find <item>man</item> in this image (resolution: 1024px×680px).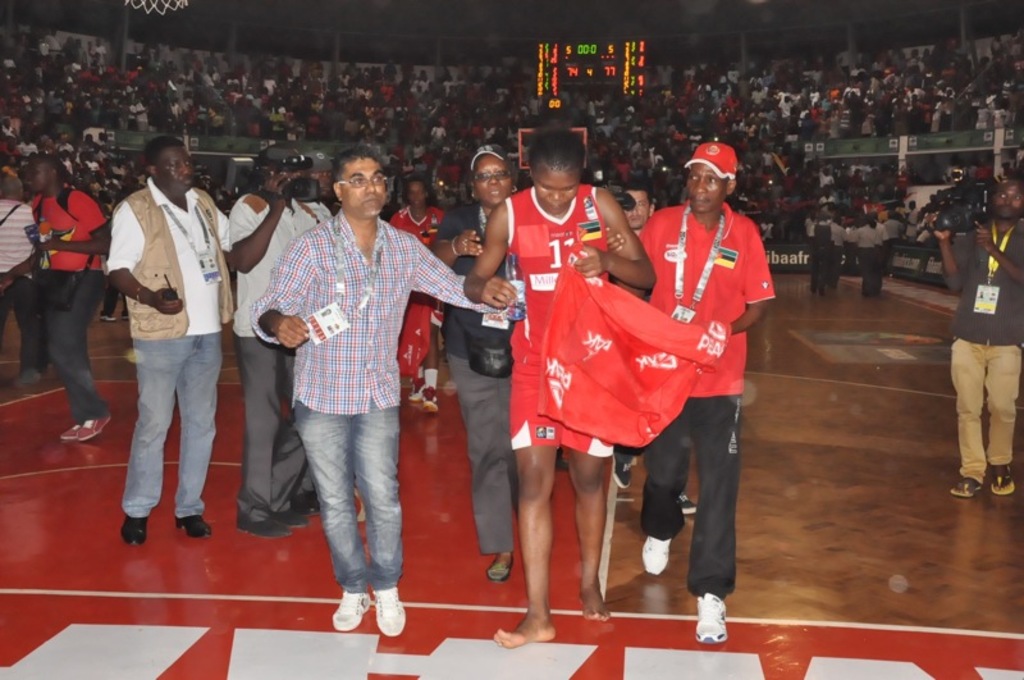
locate(104, 137, 237, 549).
